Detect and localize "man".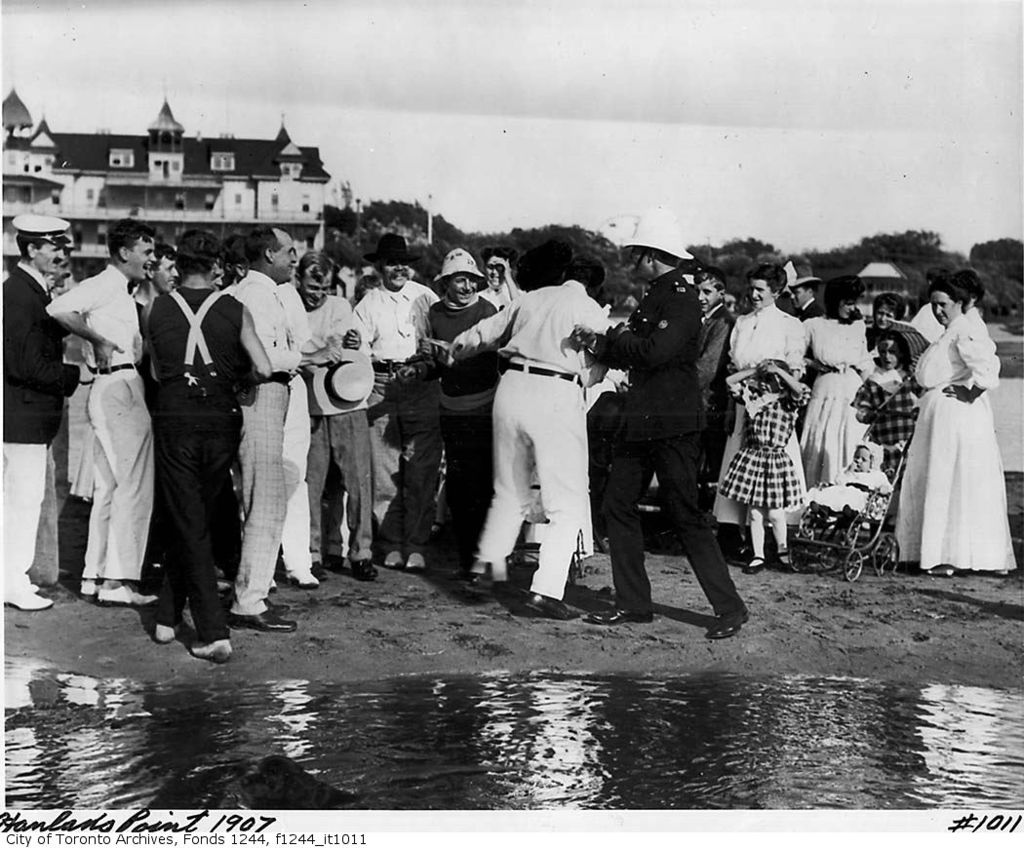
Localized at select_region(52, 238, 157, 619).
